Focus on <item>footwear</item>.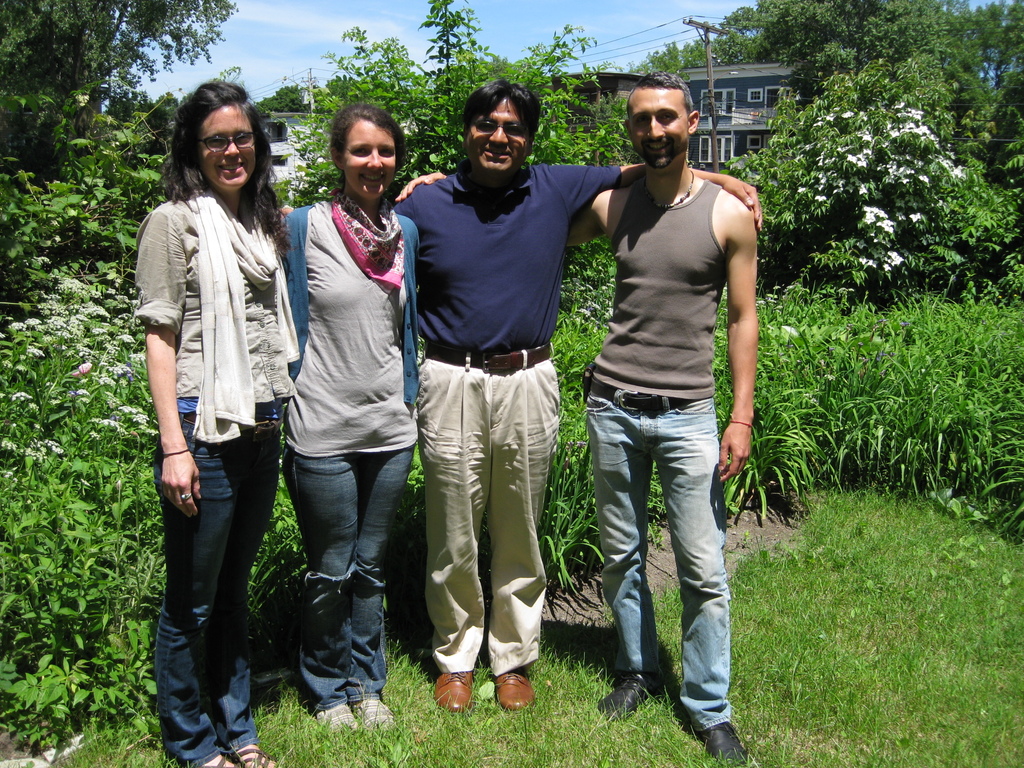
Focused at [x1=227, y1=737, x2=273, y2=767].
